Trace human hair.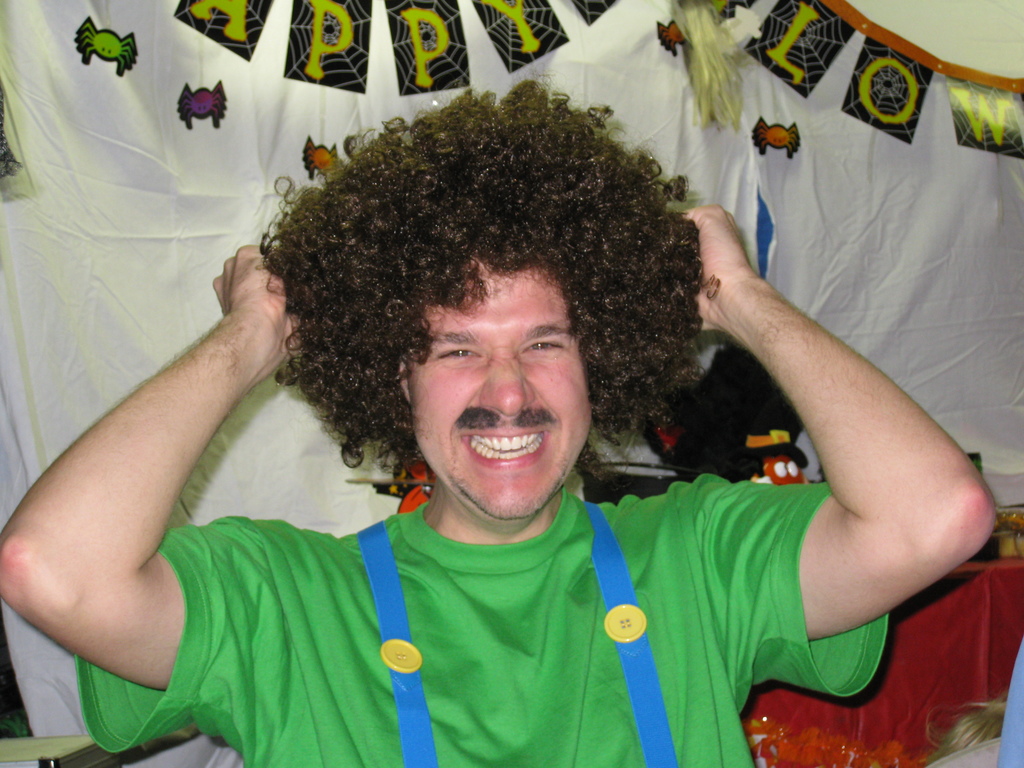
Traced to box(268, 74, 663, 499).
